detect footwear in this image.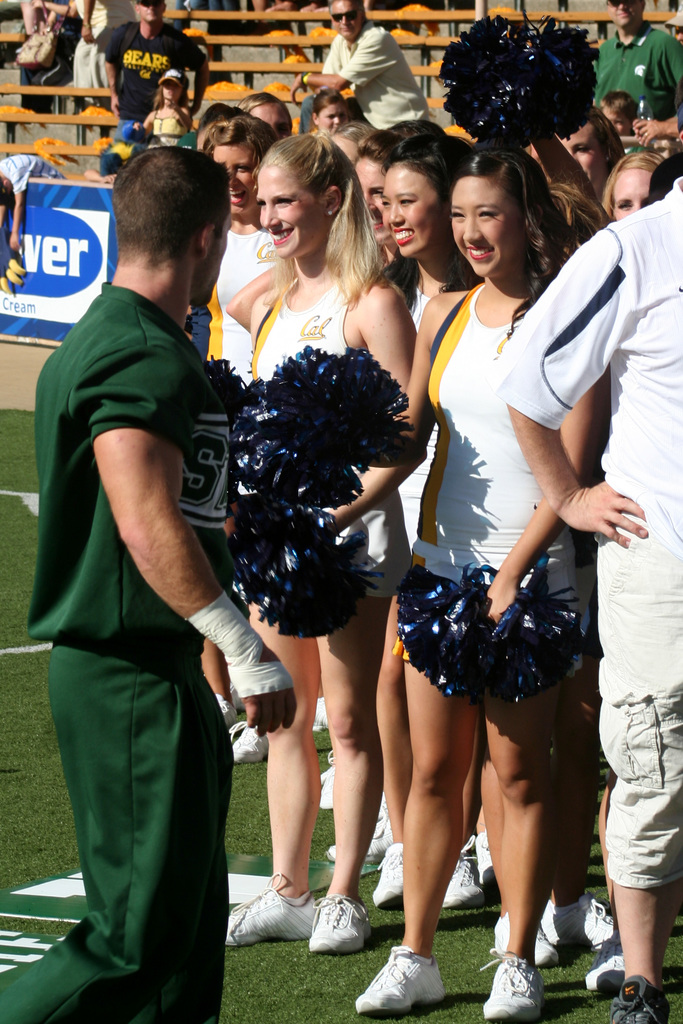
Detection: [354, 932, 450, 1020].
